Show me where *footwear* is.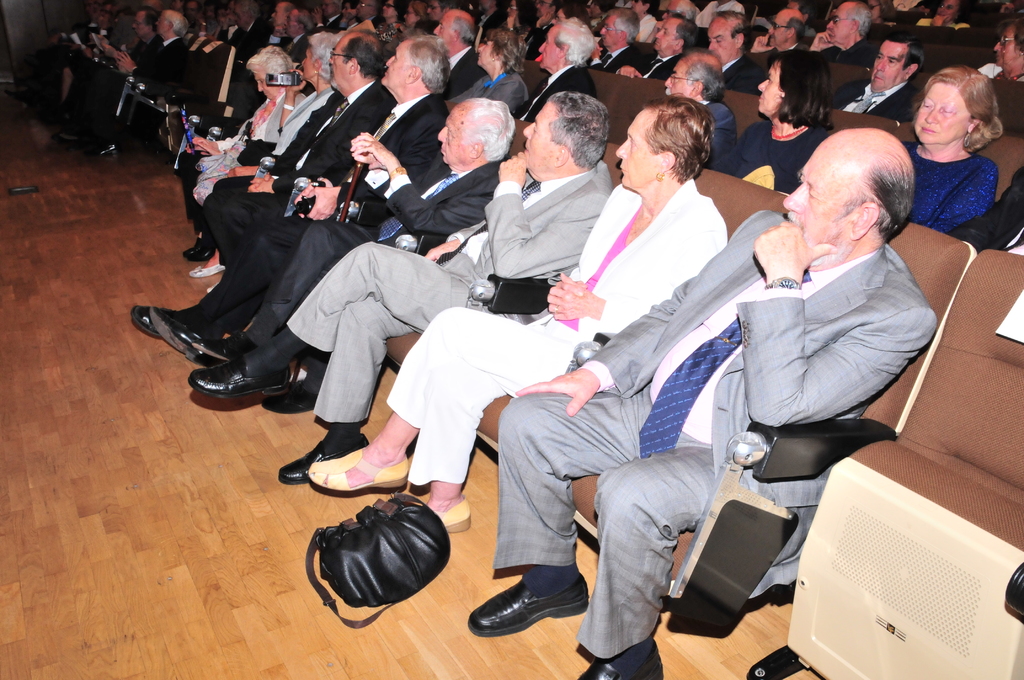
*footwear* is at [left=60, top=112, right=92, bottom=147].
